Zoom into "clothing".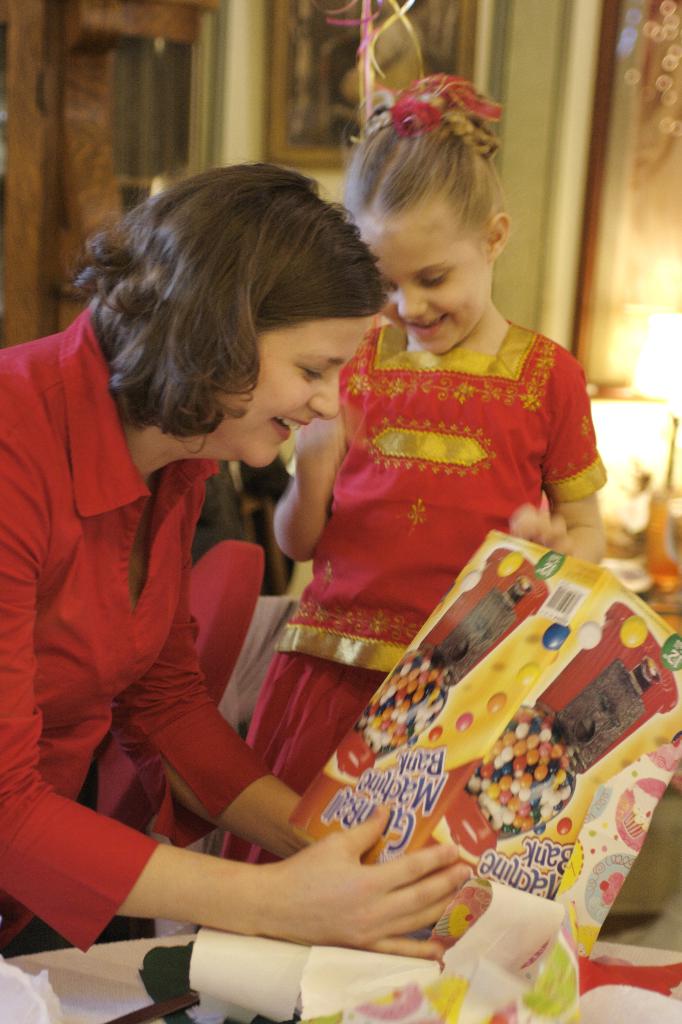
Zoom target: pyautogui.locateOnScreen(218, 325, 608, 862).
